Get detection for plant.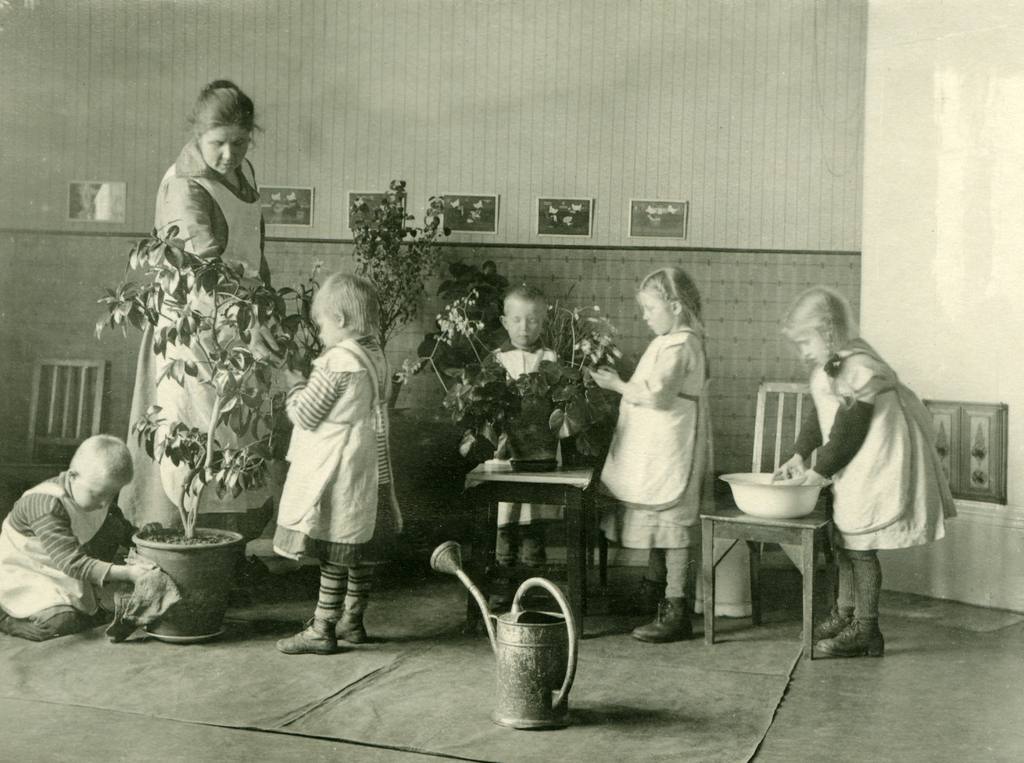
Detection: left=391, top=286, right=622, bottom=396.
